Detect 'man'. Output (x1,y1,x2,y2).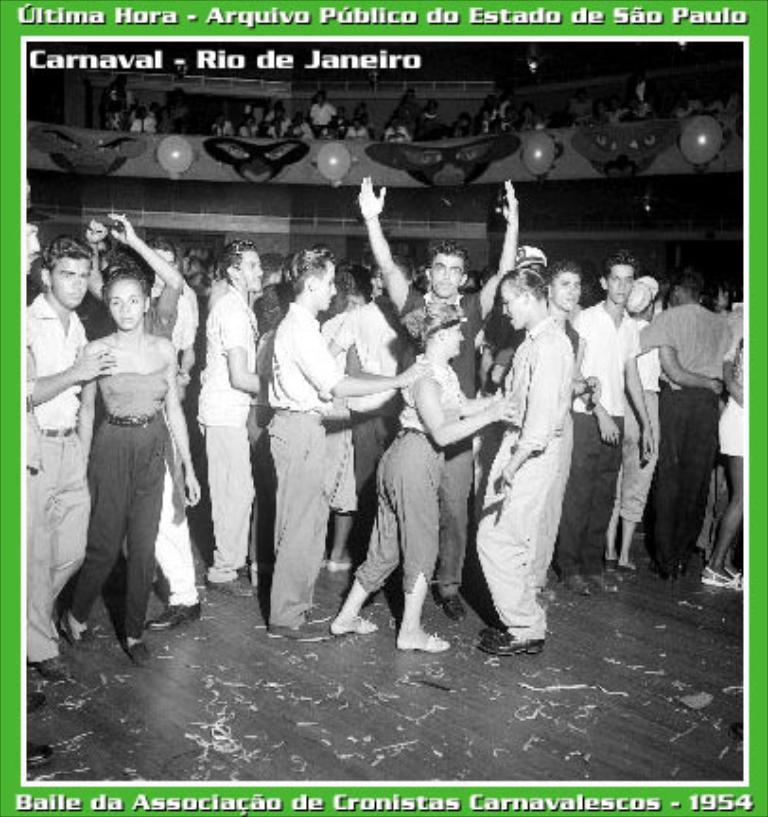
(636,267,740,579).
